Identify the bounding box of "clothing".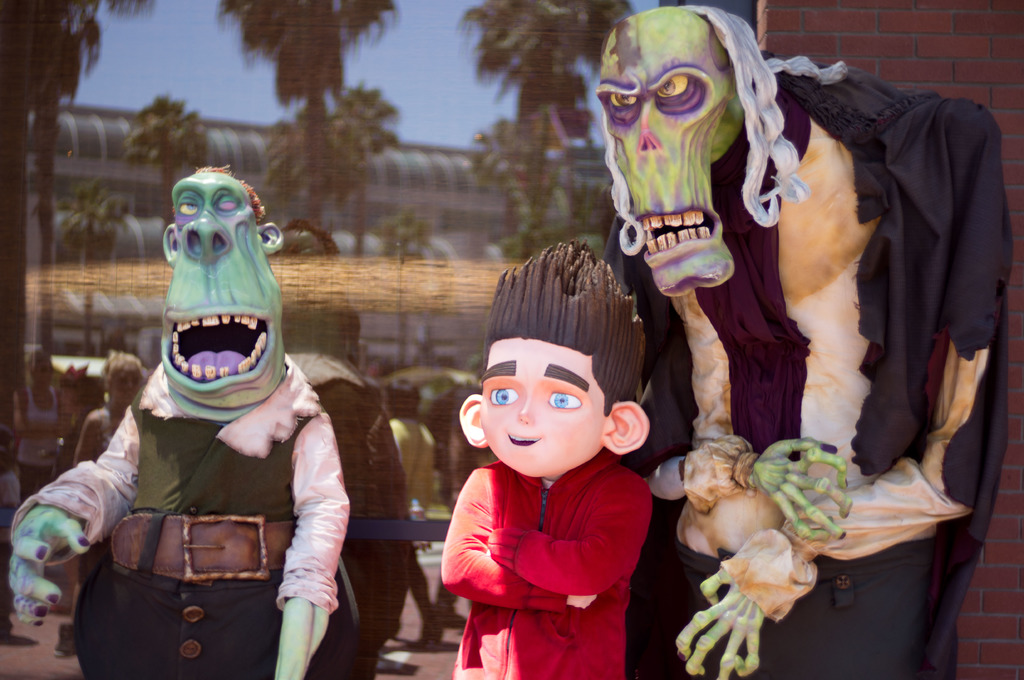
pyautogui.locateOnScreen(611, 51, 1012, 677).
